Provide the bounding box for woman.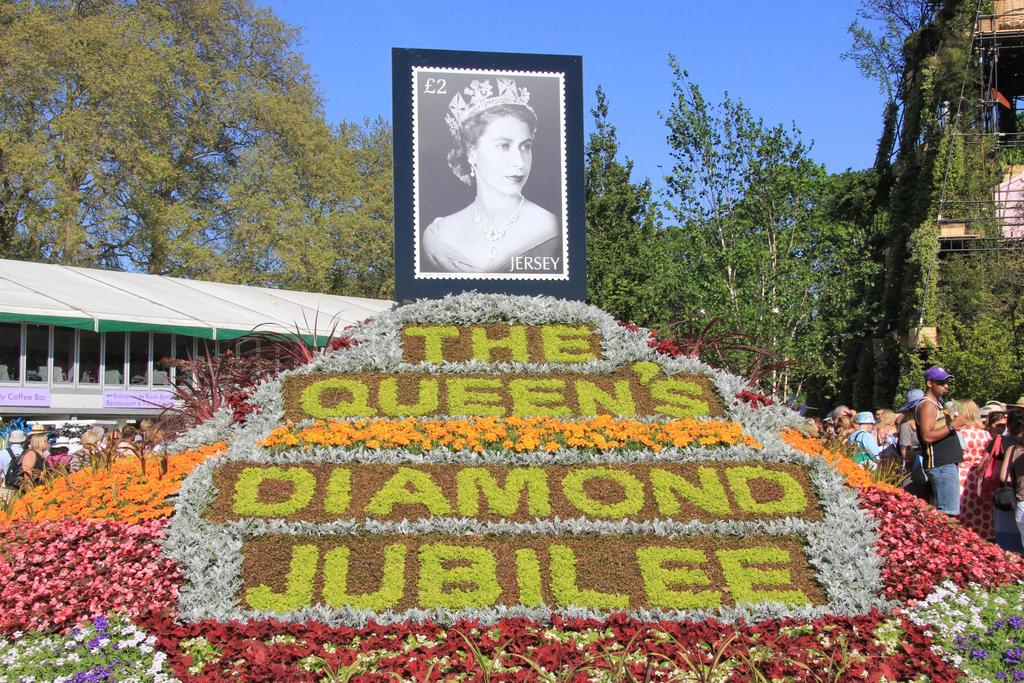
417 80 577 268.
